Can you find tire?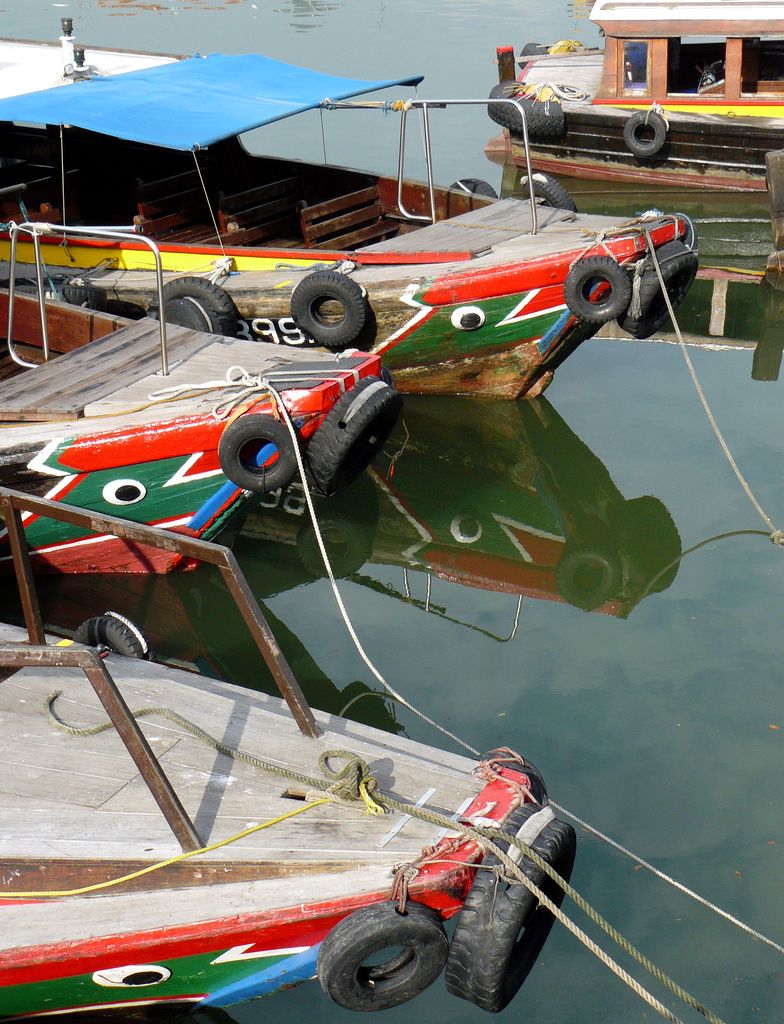
Yes, bounding box: {"left": 12, "top": 284, "right": 106, "bottom": 312}.
